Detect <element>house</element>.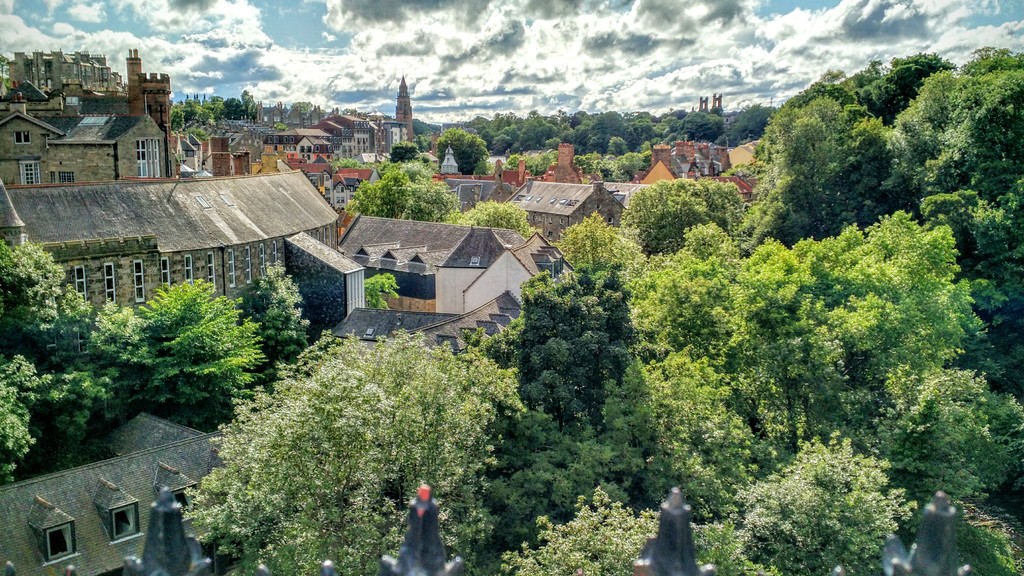
Detected at bbox(0, 401, 235, 575).
